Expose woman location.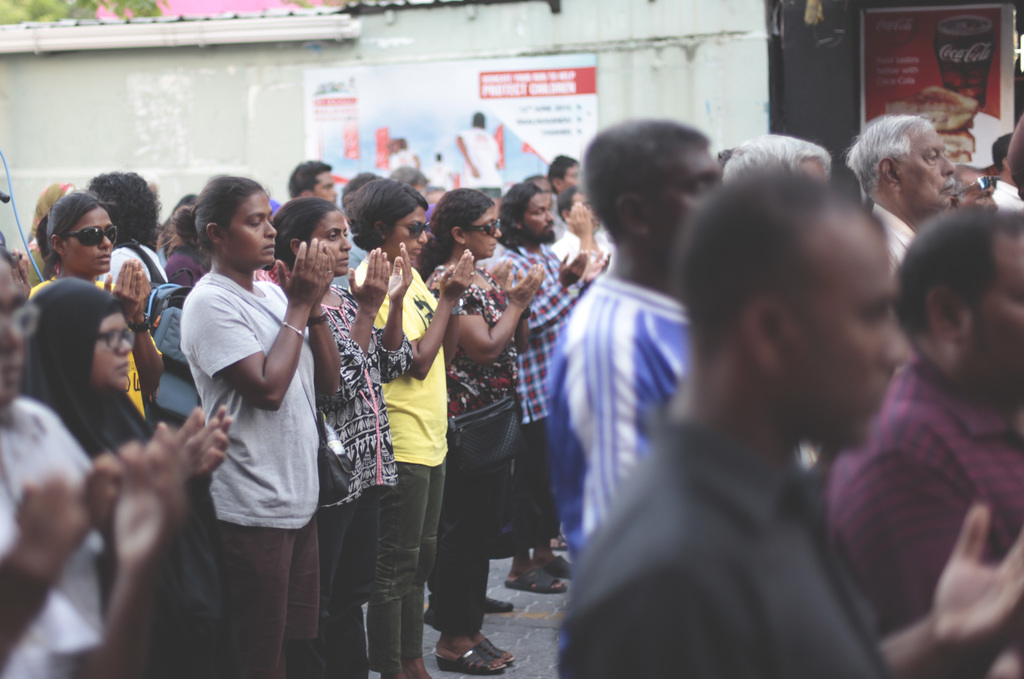
Exposed at 179/176/336/678.
